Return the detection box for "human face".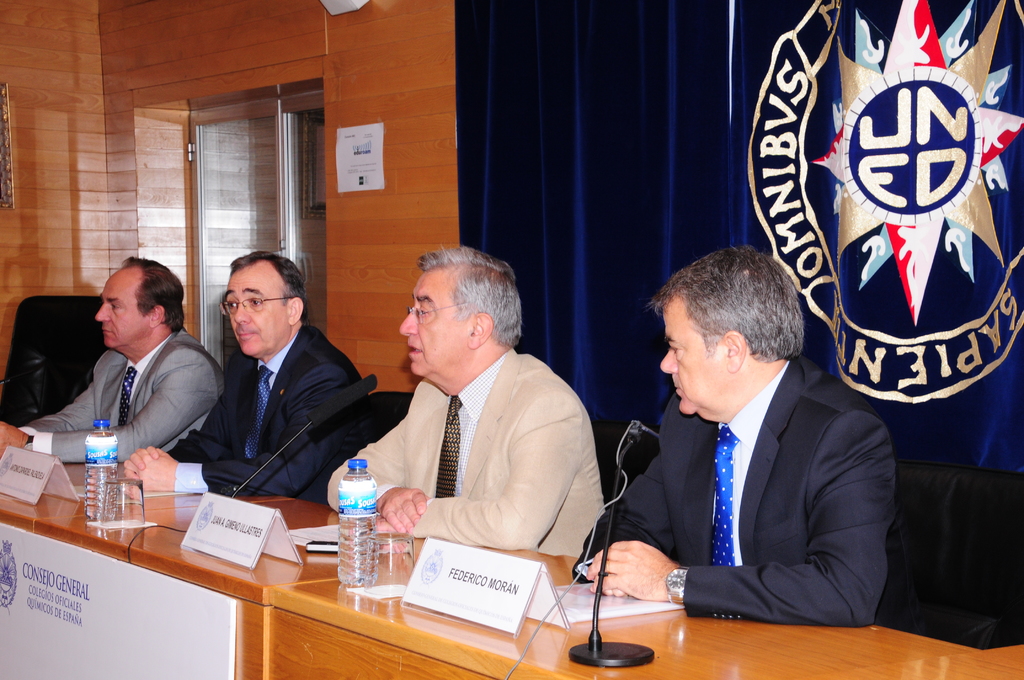
BBox(220, 266, 286, 354).
